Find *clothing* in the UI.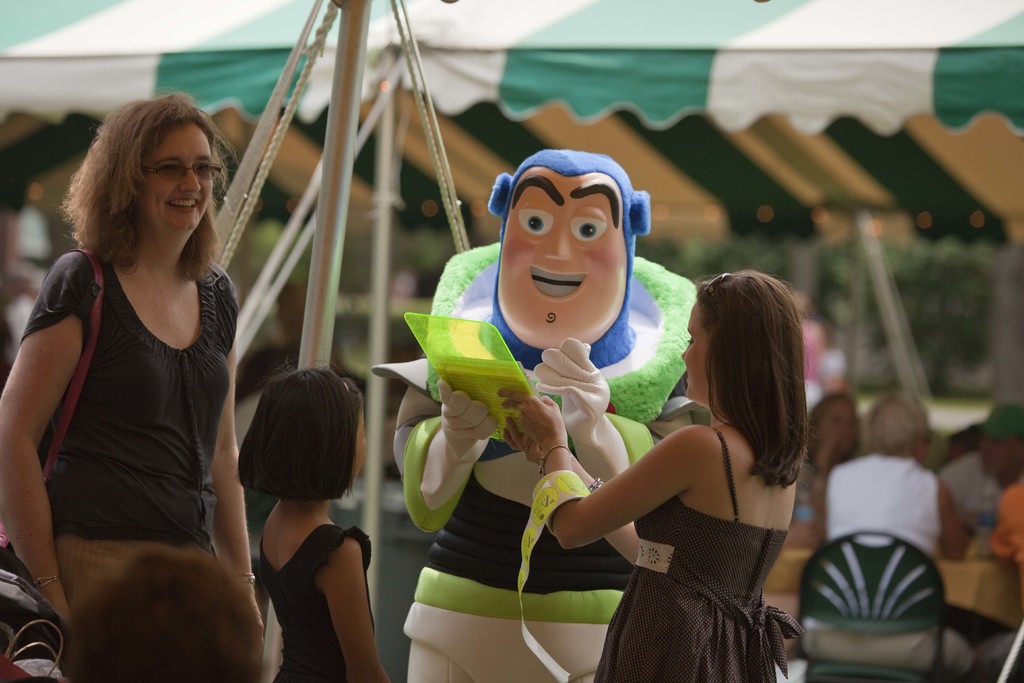
UI element at [585, 427, 807, 682].
